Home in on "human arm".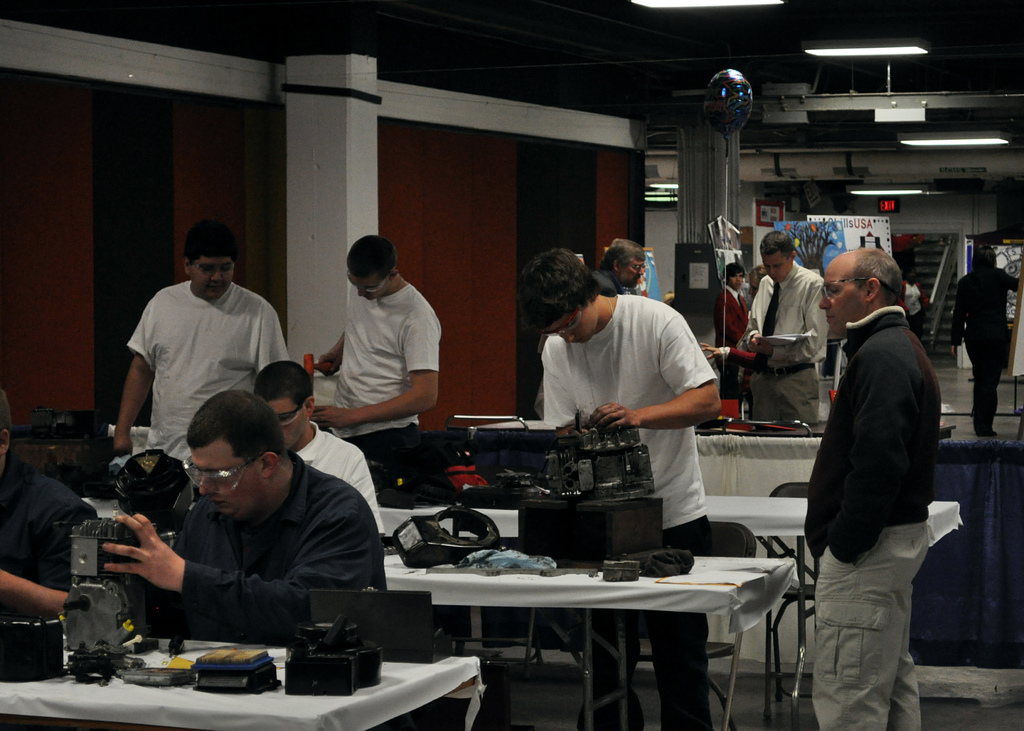
Homed in at 101,509,376,632.
